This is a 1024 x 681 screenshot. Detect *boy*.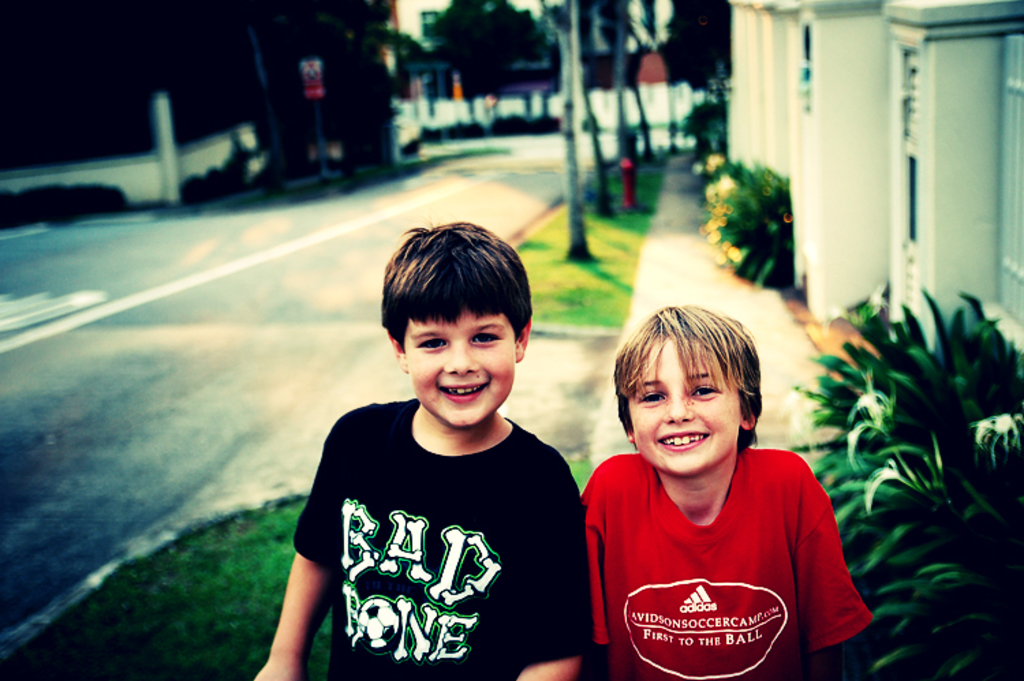
253:218:599:680.
